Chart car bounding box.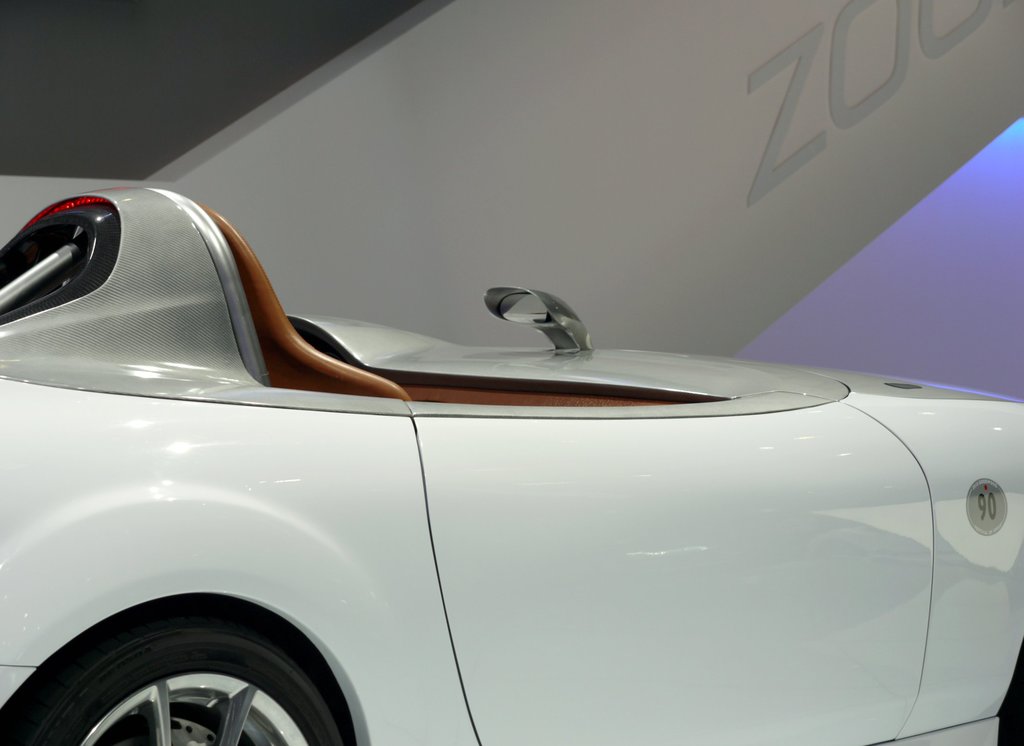
Charted: bbox(0, 138, 1023, 741).
